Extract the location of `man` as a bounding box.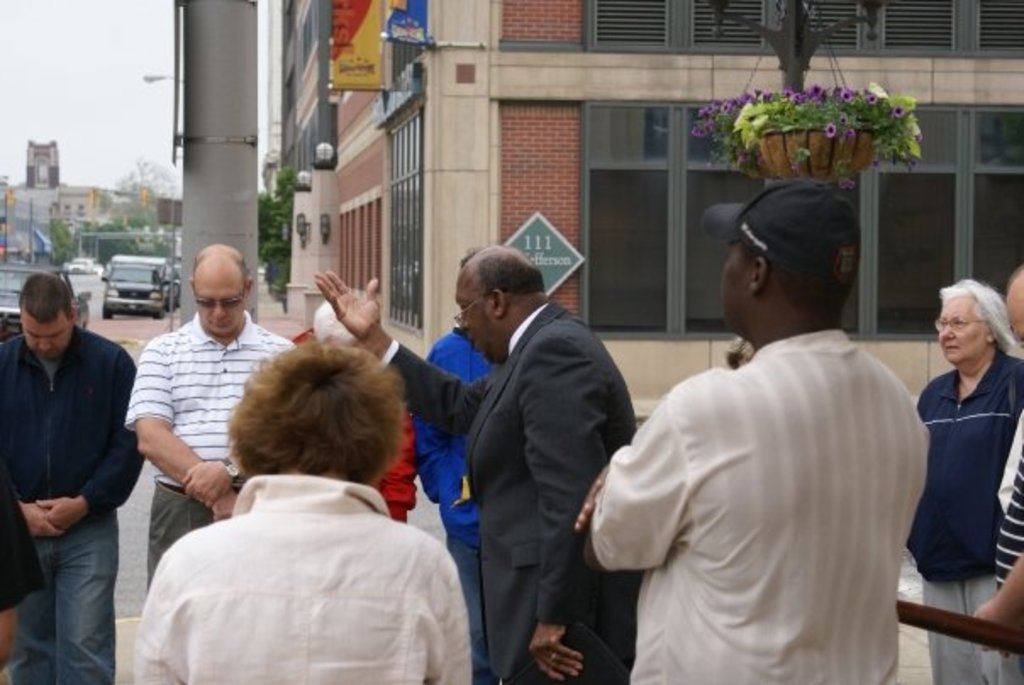
detection(970, 266, 1022, 683).
